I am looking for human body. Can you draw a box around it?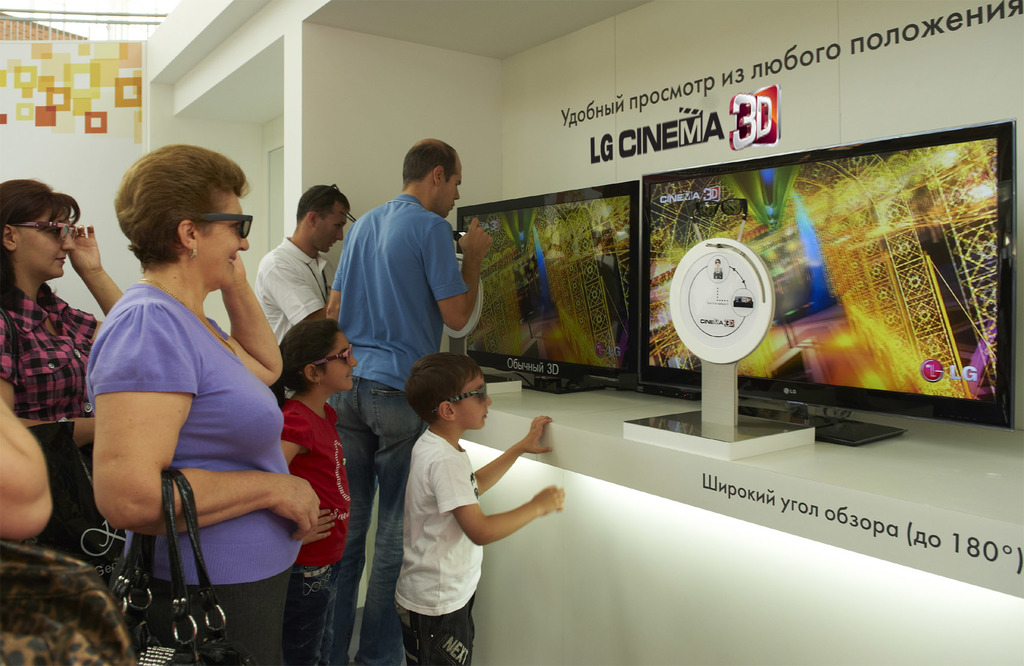
Sure, the bounding box is [left=0, top=183, right=125, bottom=410].
